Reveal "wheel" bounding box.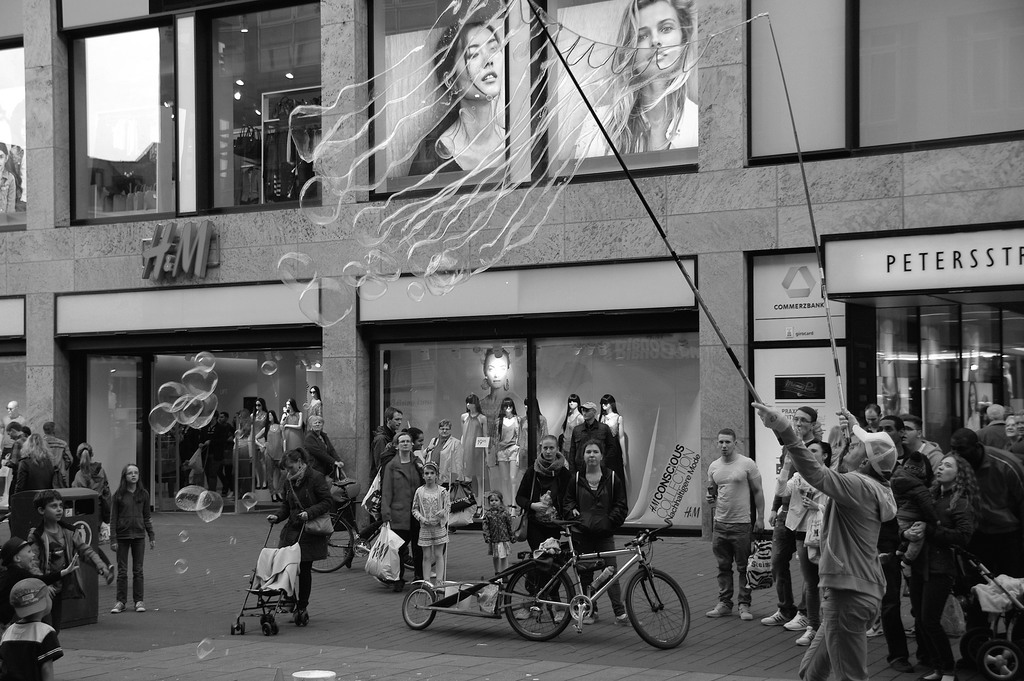
Revealed: x1=403 y1=584 x2=433 y2=630.
